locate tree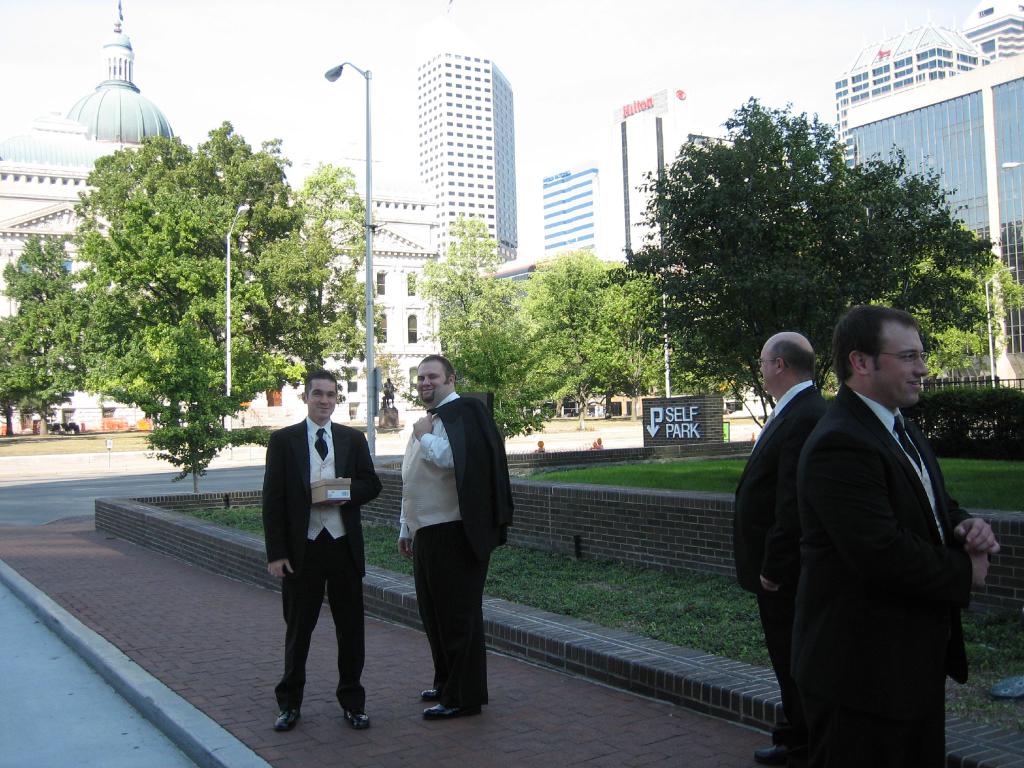
{"x1": 820, "y1": 223, "x2": 1023, "y2": 399}
